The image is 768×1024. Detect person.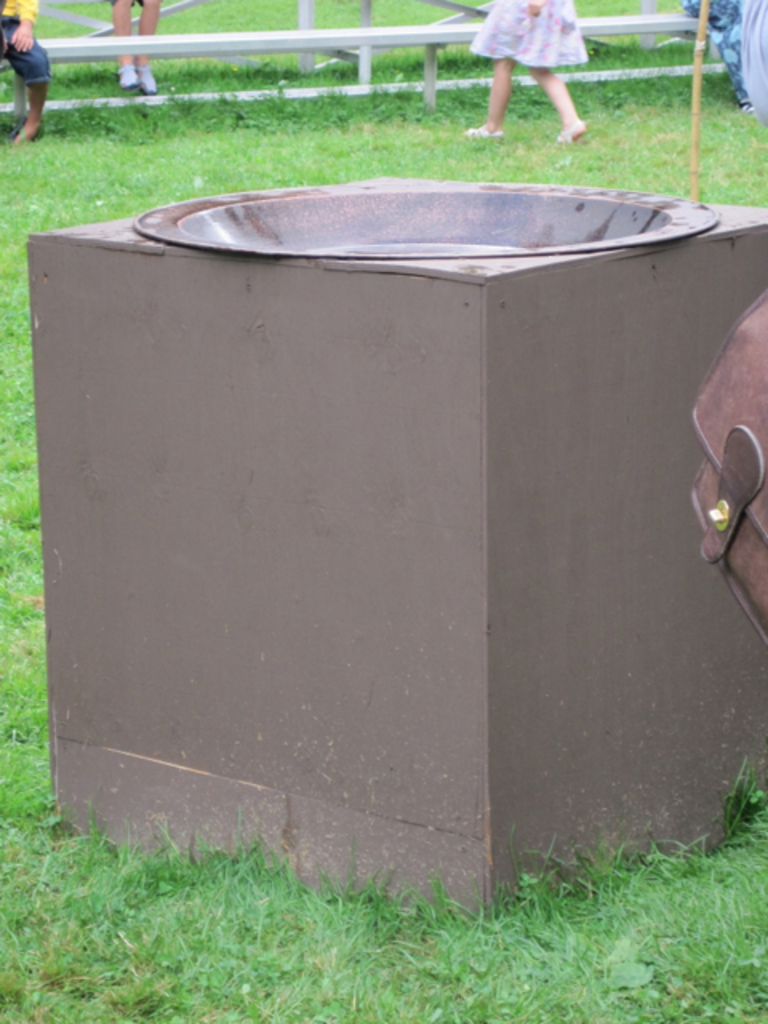
Detection: 462, 0, 608, 134.
